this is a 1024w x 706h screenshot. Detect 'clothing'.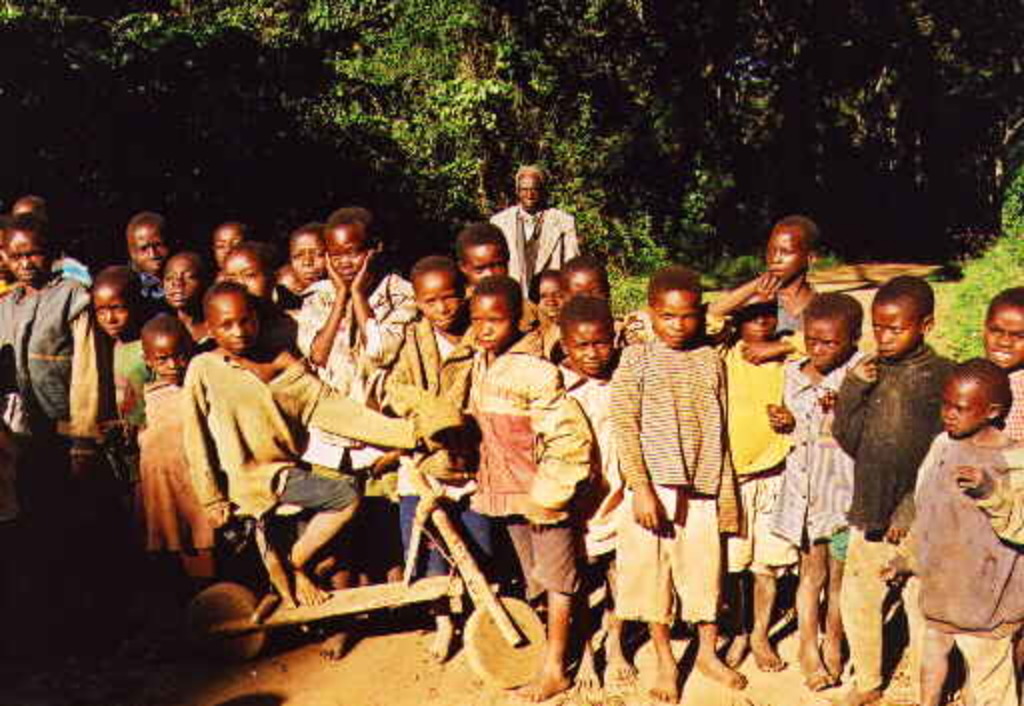
604,330,746,624.
